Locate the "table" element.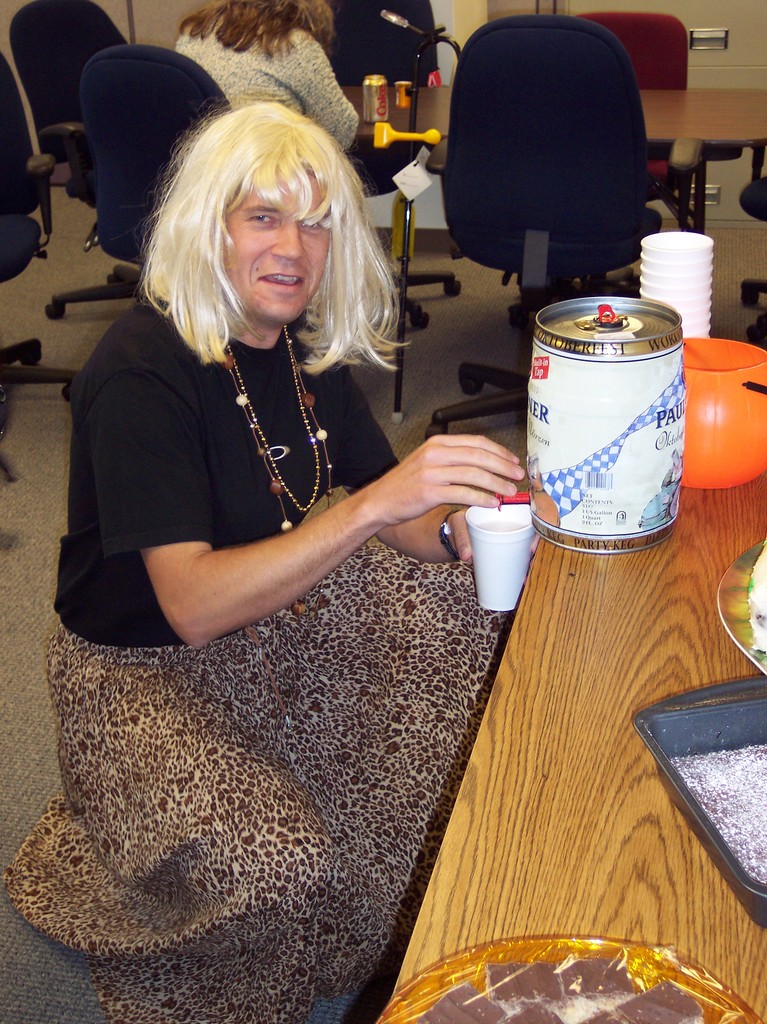
Element bbox: (x1=341, y1=89, x2=766, y2=150).
